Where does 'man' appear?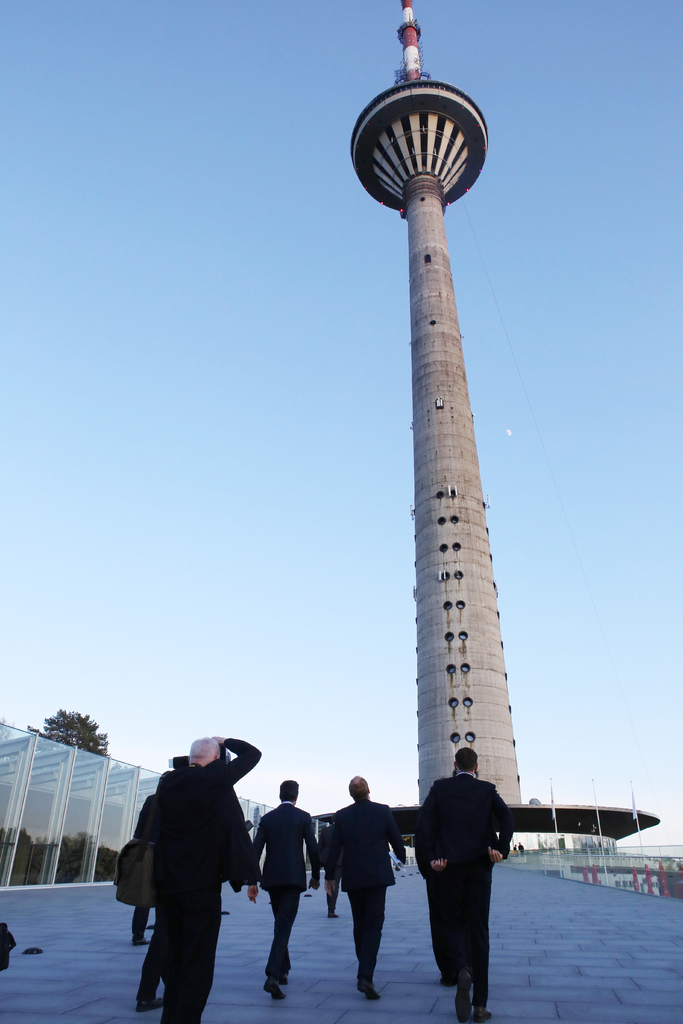
Appears at bbox=(124, 734, 259, 1020).
